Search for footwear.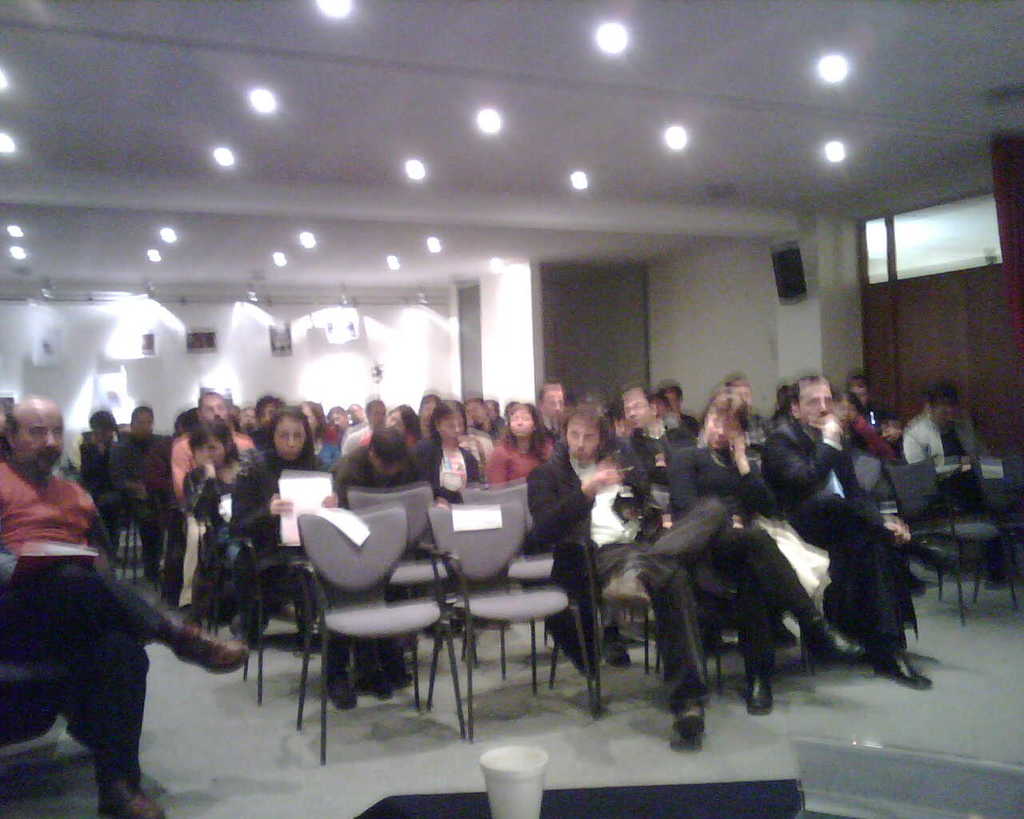
Found at l=745, t=673, r=775, b=713.
